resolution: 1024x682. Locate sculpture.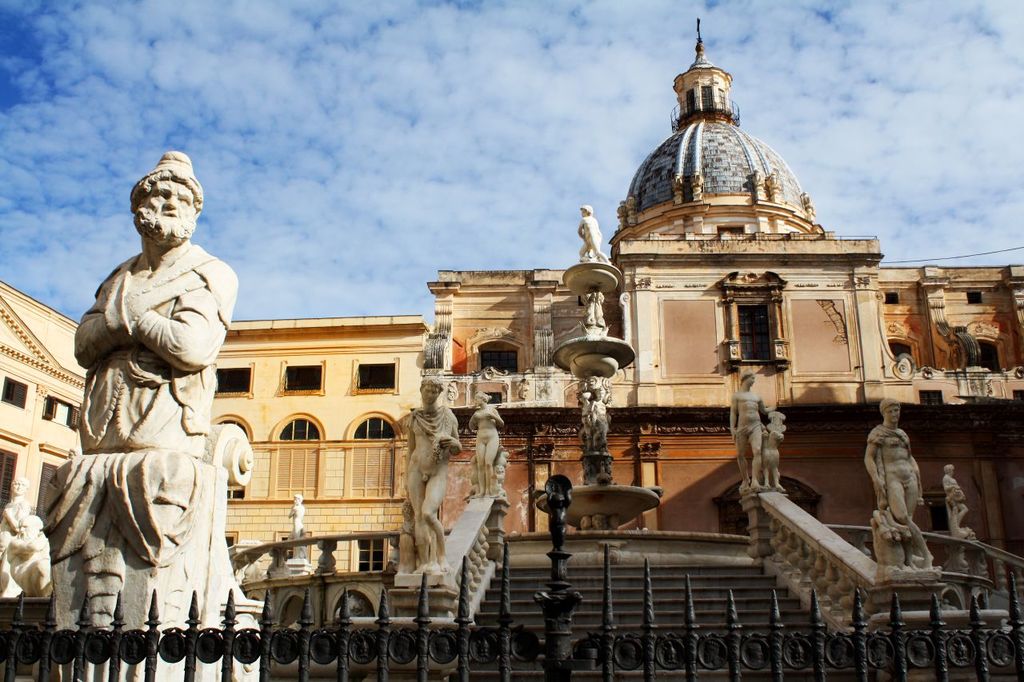
detection(9, 506, 53, 597).
